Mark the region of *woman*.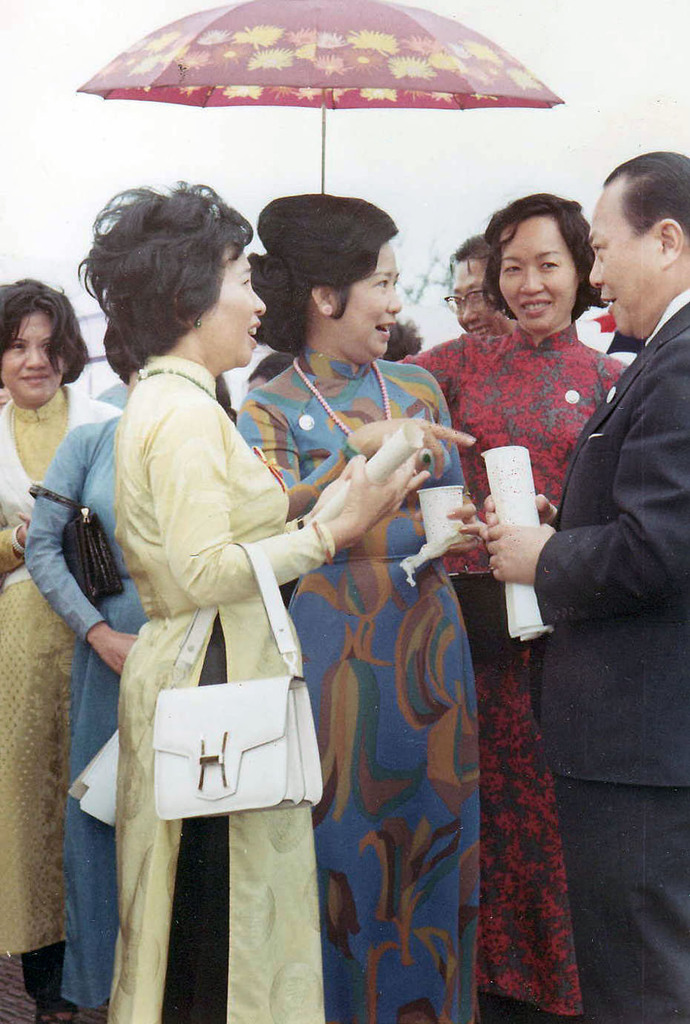
Region: 16, 318, 235, 1023.
